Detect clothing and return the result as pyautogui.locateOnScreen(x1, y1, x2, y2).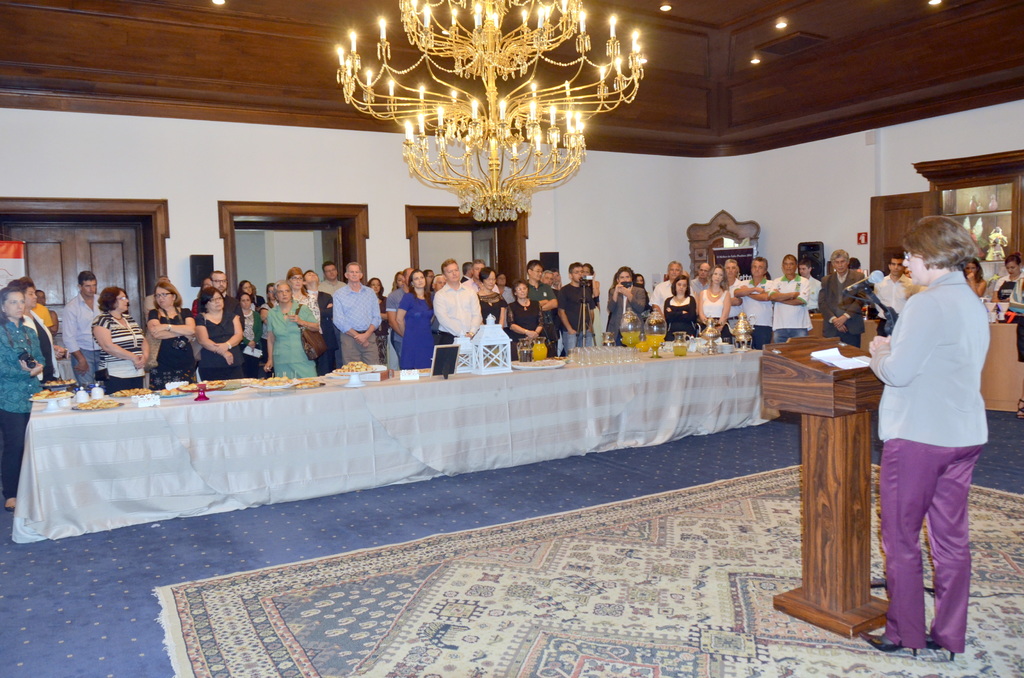
pyautogui.locateOnScreen(438, 270, 488, 370).
